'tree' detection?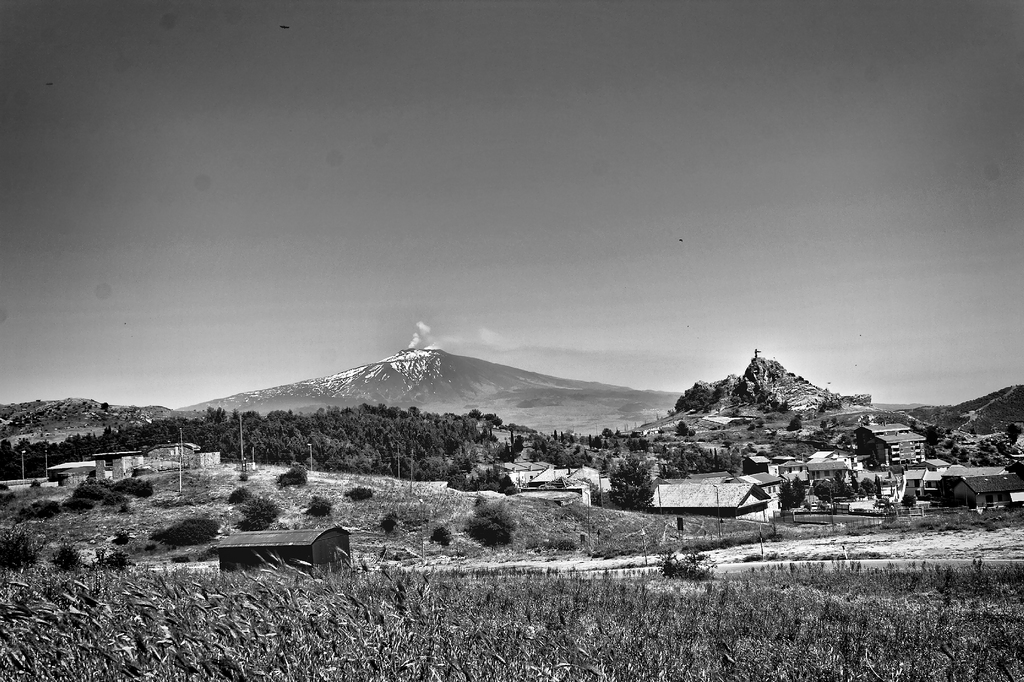
774/475/806/512
